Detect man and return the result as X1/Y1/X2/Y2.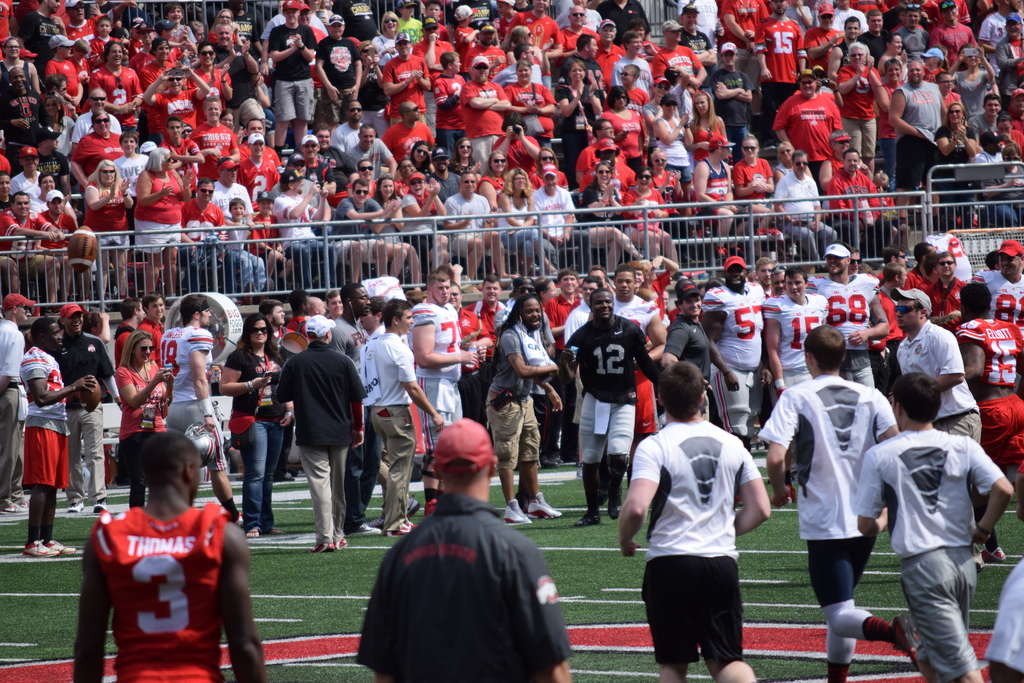
973/245/1023/330.
